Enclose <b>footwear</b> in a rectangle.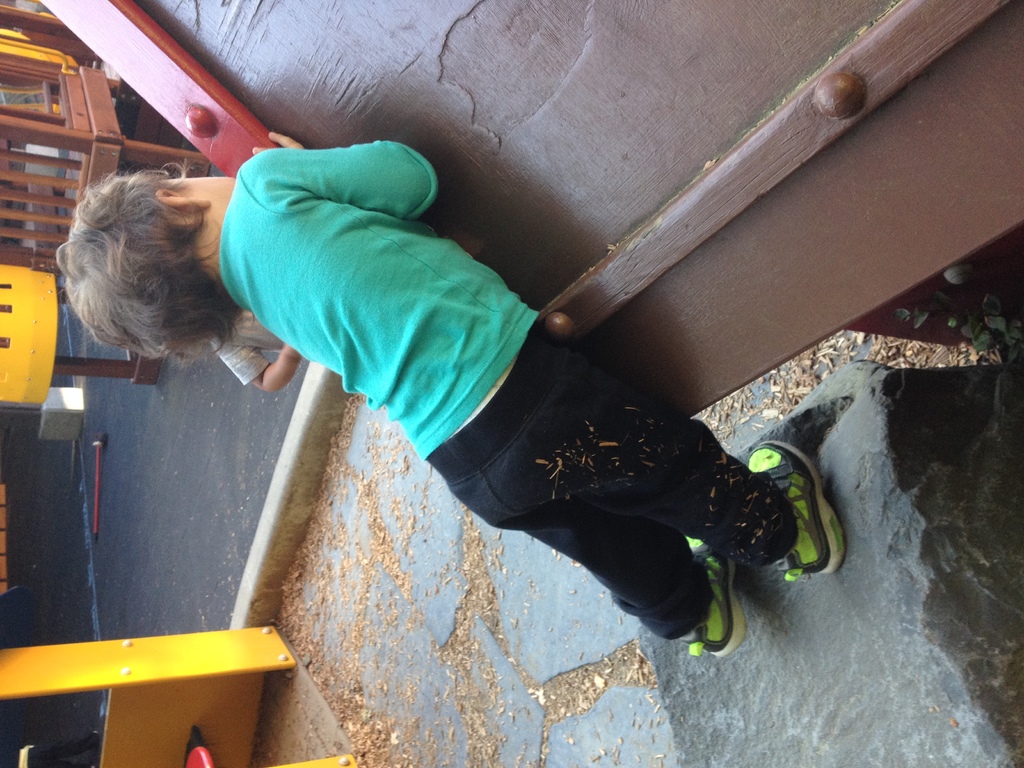
BBox(677, 539, 748, 663).
